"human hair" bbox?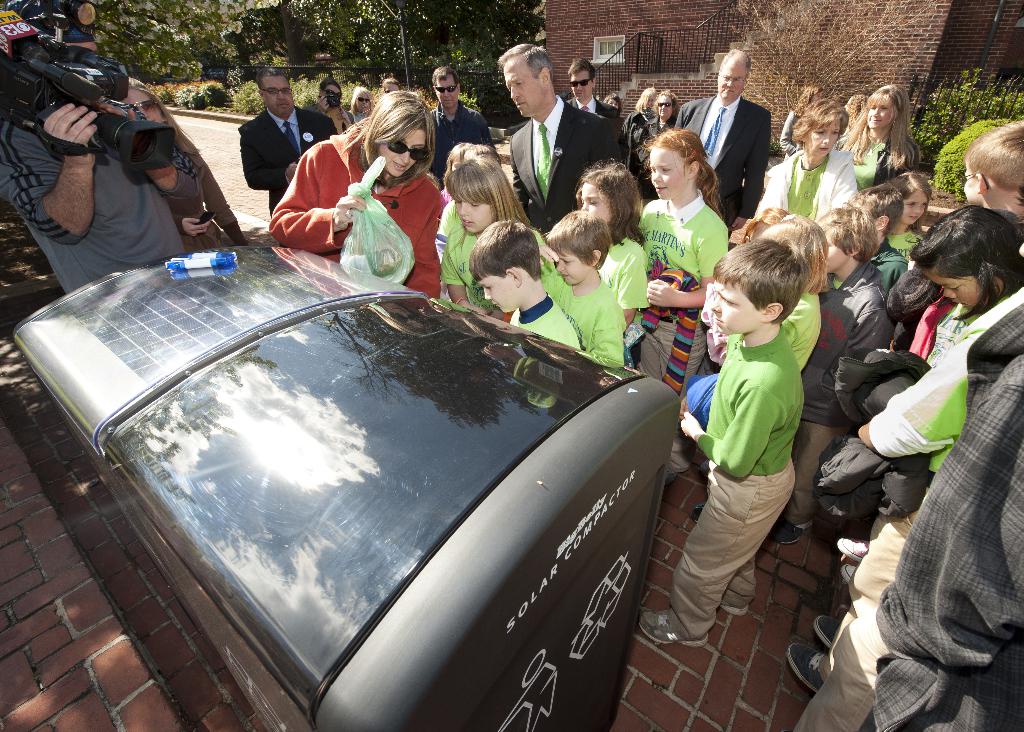
565,61,594,78
